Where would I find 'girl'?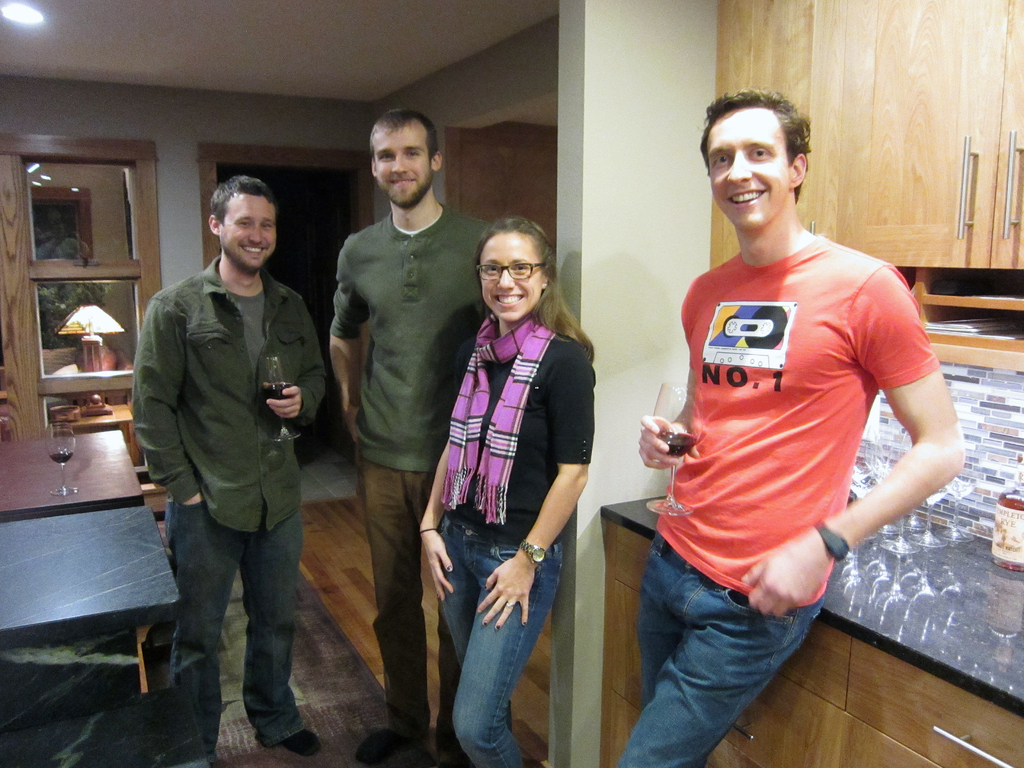
At 413/210/600/767.
